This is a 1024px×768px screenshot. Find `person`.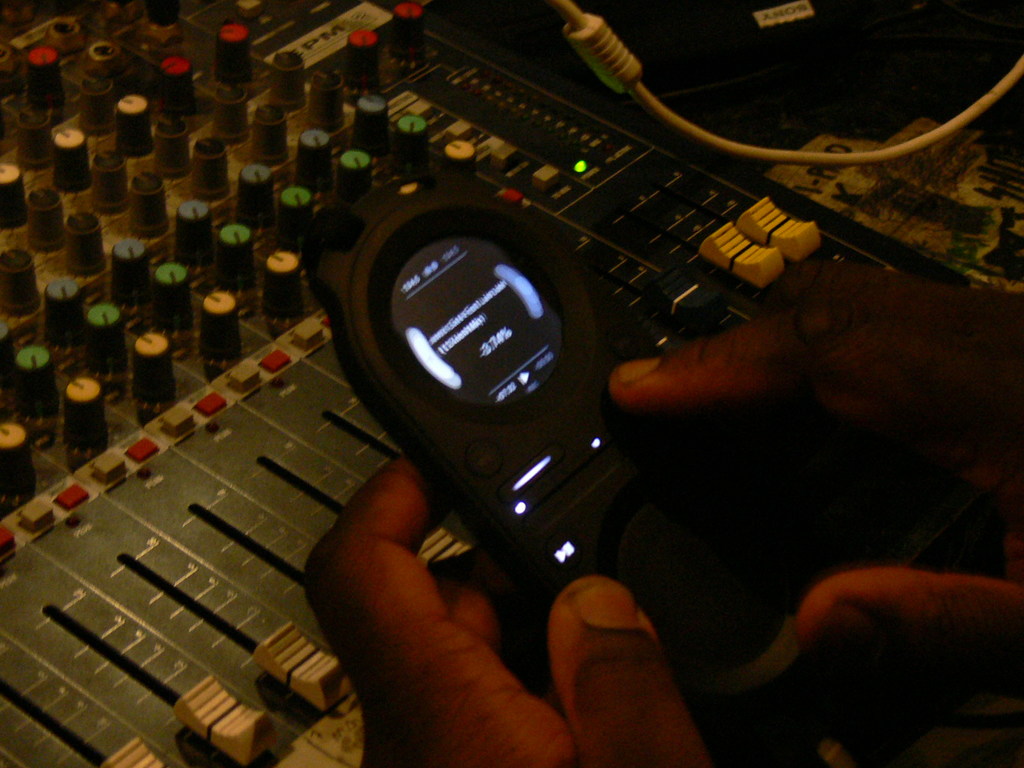
Bounding box: x1=294 y1=262 x2=1023 y2=767.
